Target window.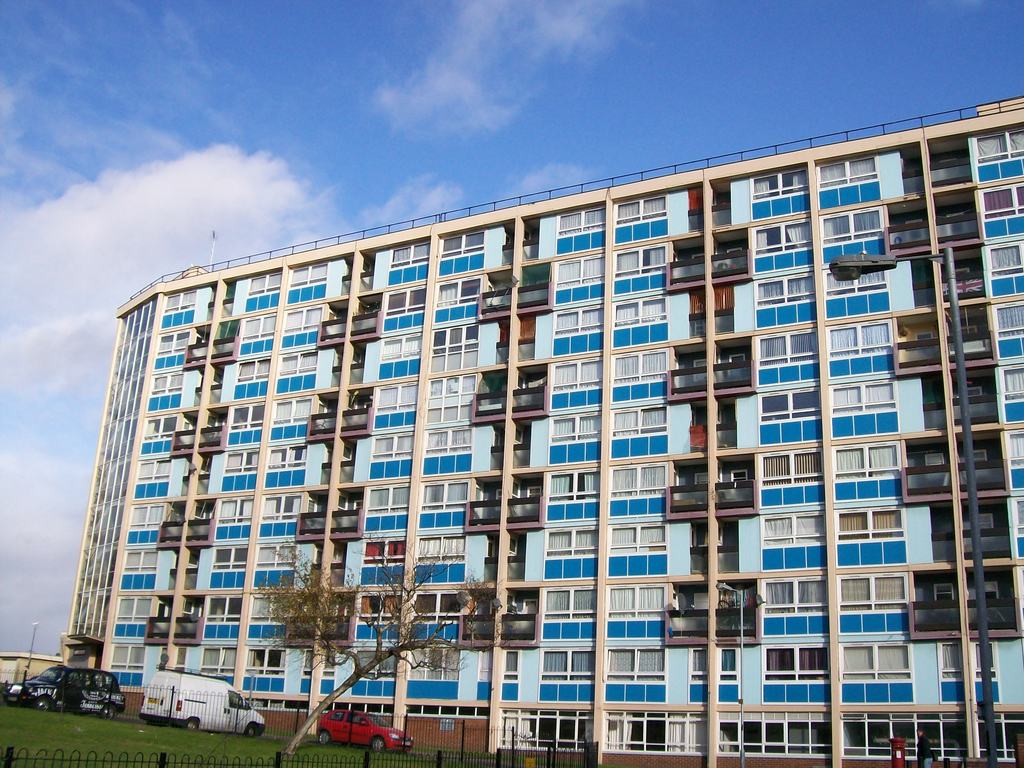
Target region: <region>218, 498, 250, 525</region>.
